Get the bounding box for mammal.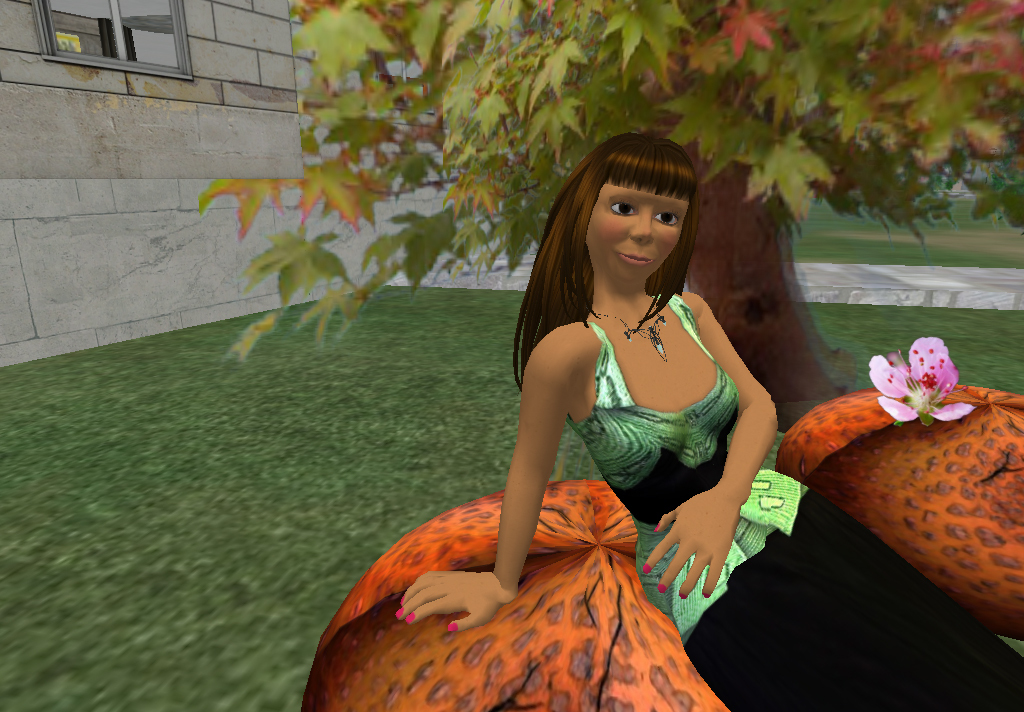
region(380, 117, 1023, 711).
